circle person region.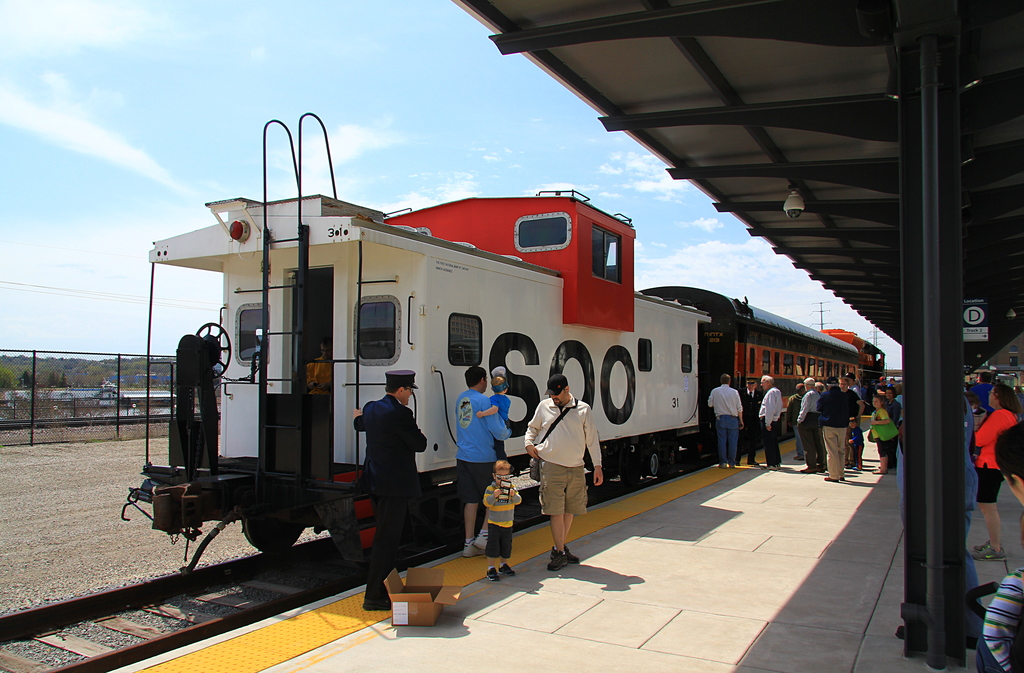
Region: bbox=[307, 339, 334, 398].
